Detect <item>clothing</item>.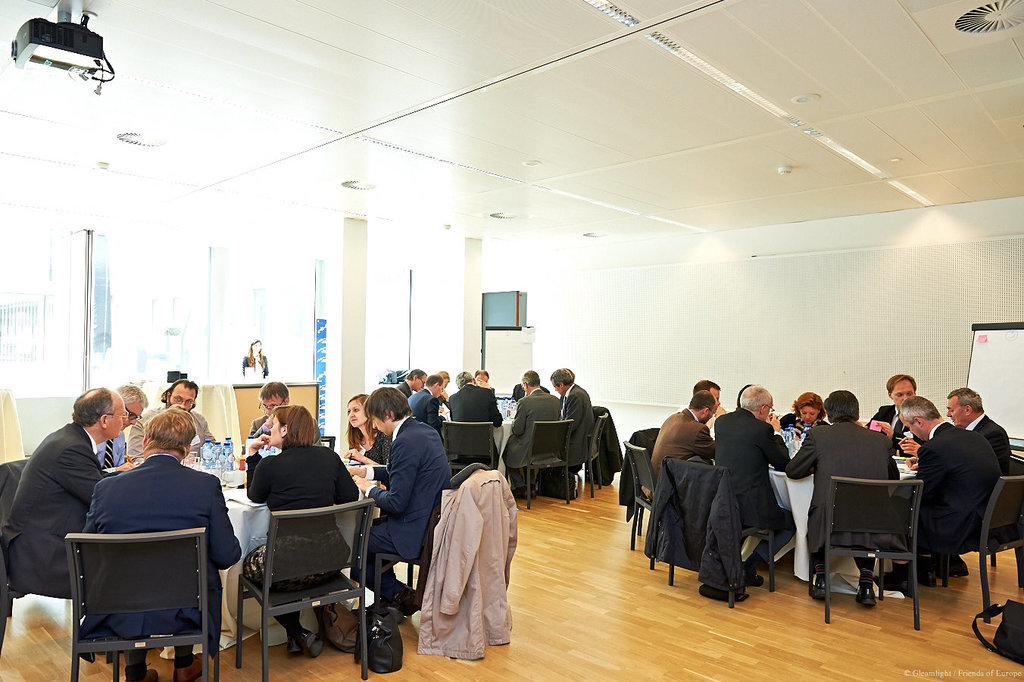
Detected at bbox=[252, 413, 324, 449].
